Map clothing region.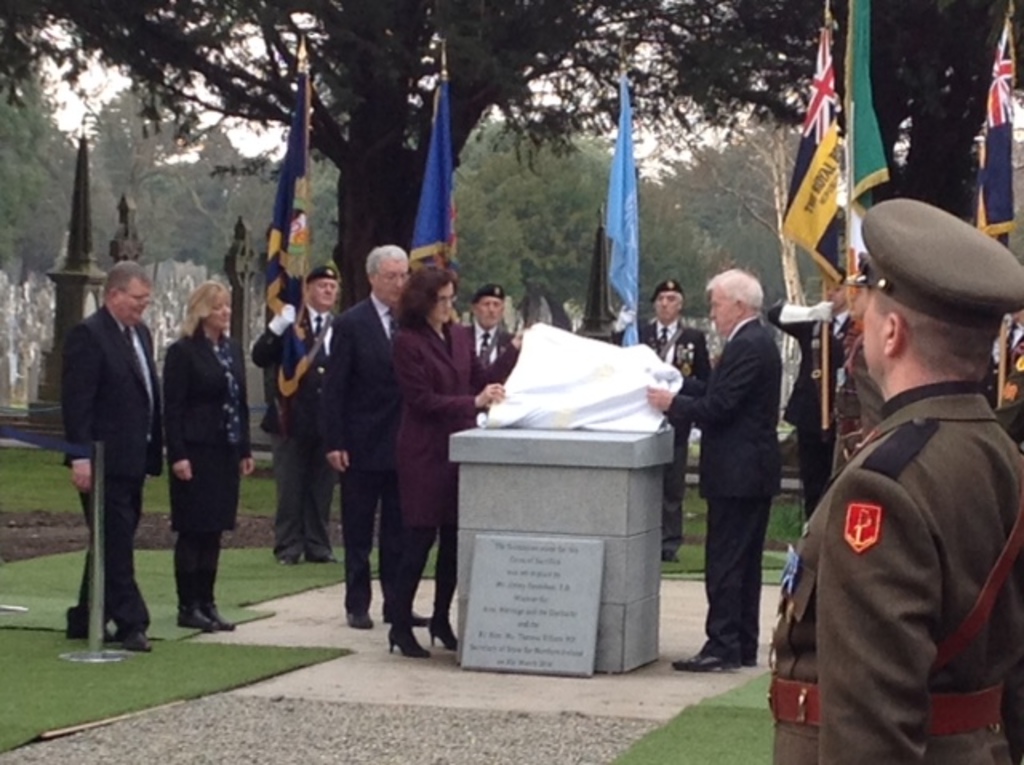
Mapped to (250, 322, 283, 455).
